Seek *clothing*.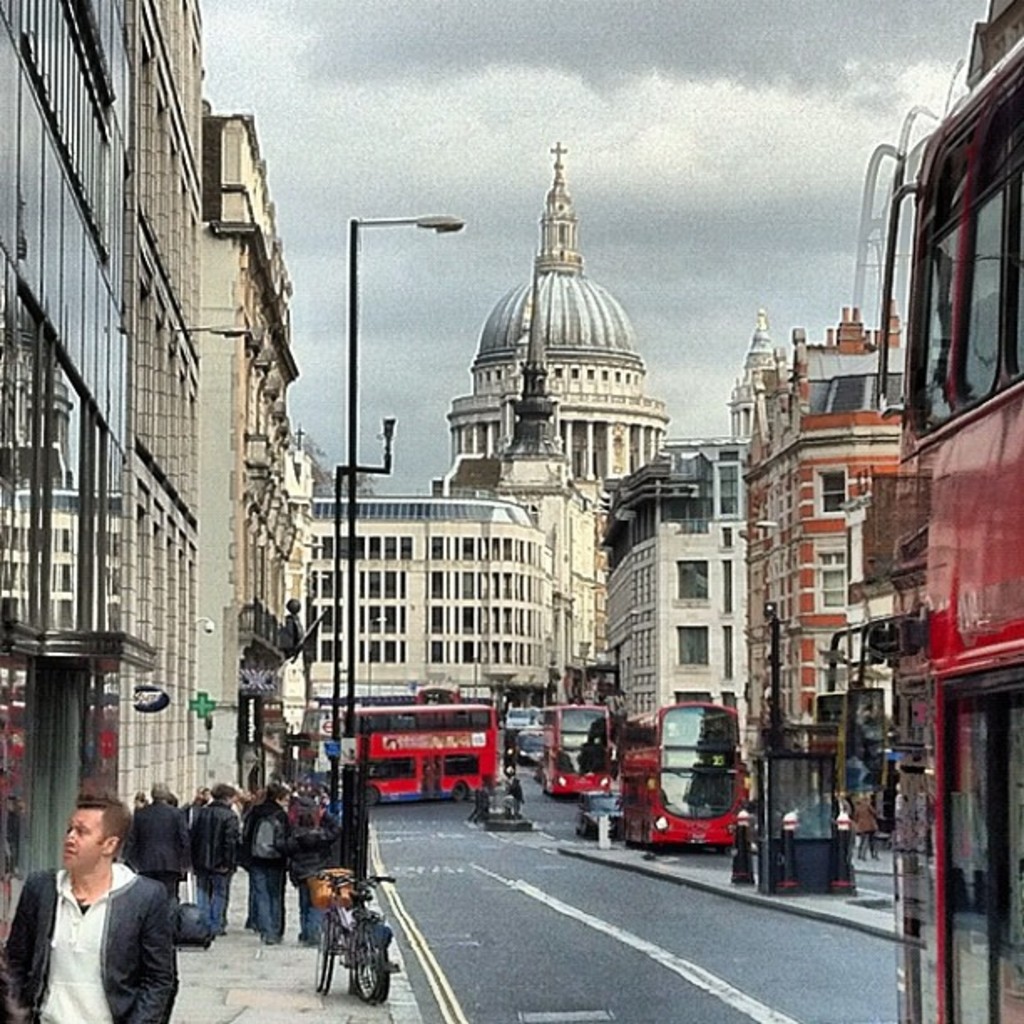
x1=25, y1=837, x2=177, y2=1016.
